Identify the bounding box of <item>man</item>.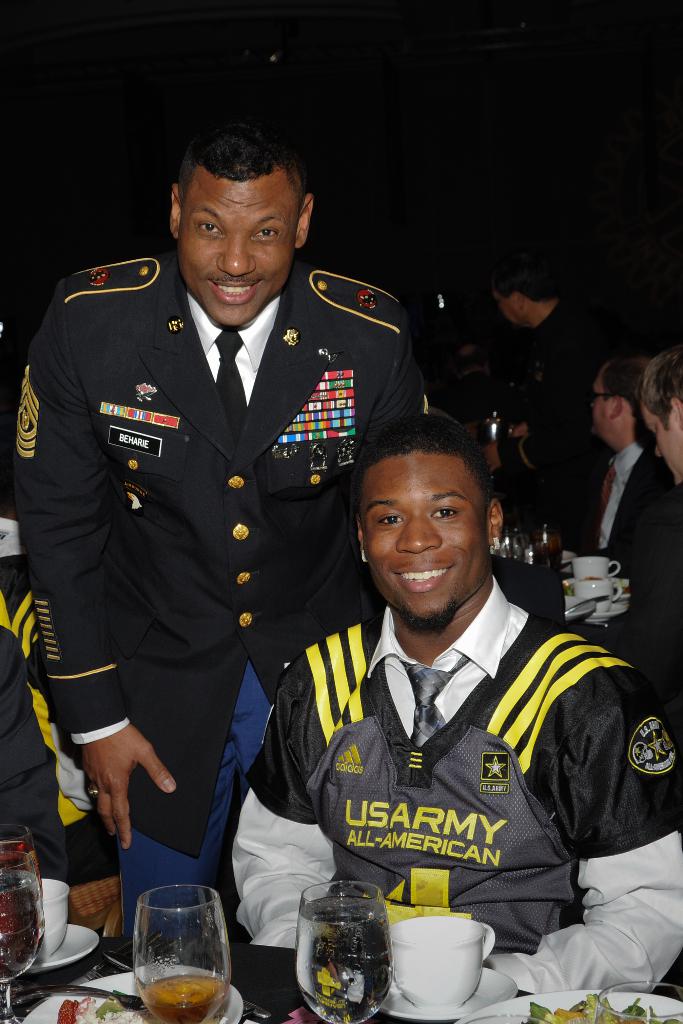
bbox(491, 252, 626, 560).
